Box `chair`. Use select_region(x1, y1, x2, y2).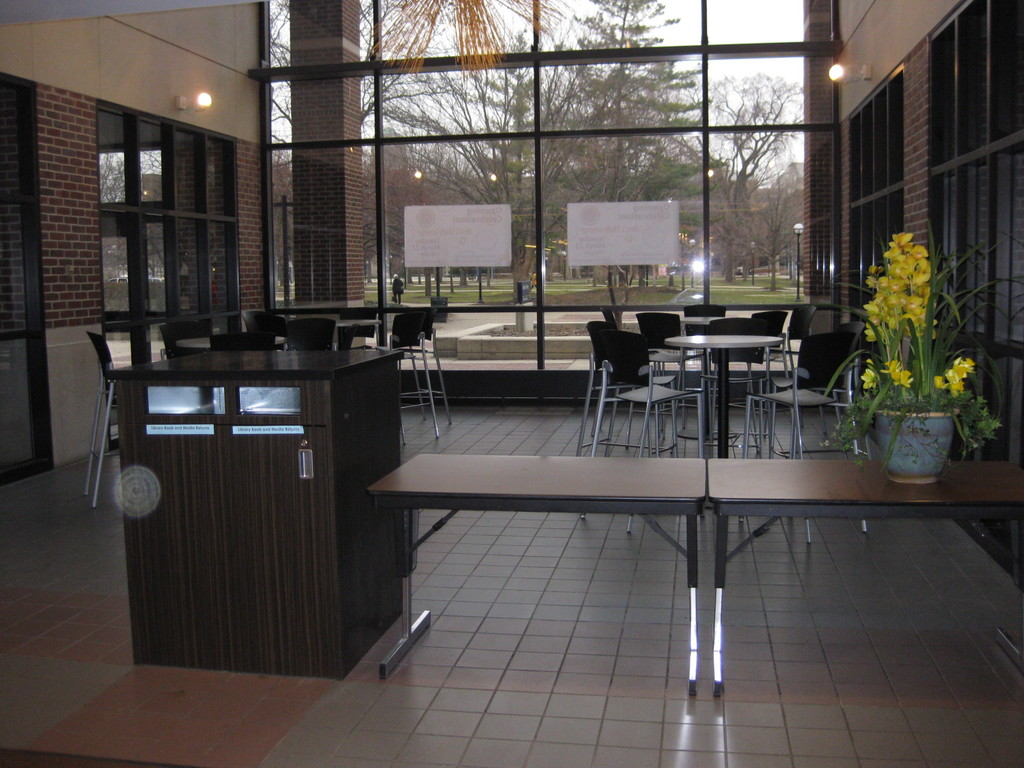
select_region(759, 303, 817, 445).
